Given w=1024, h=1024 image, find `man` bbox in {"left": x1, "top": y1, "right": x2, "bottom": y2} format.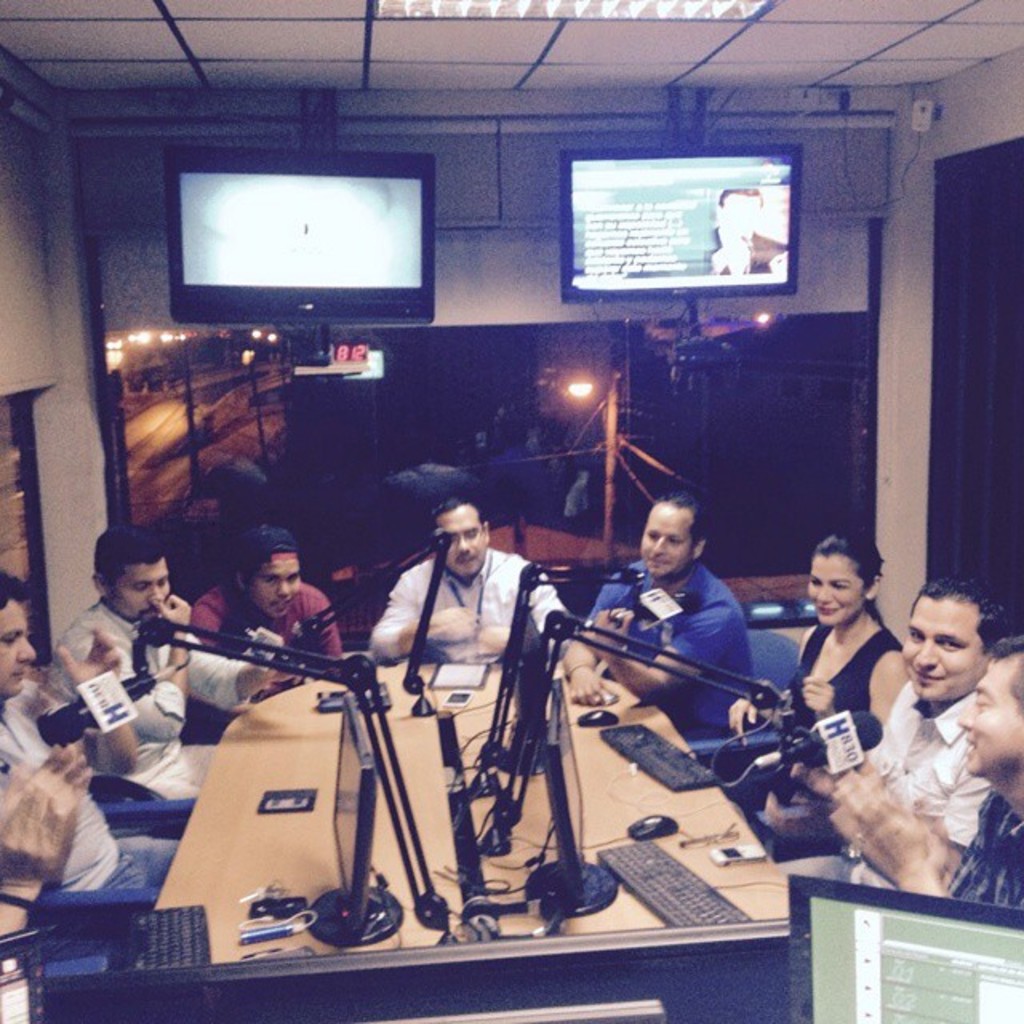
{"left": 45, "top": 522, "right": 275, "bottom": 806}.
